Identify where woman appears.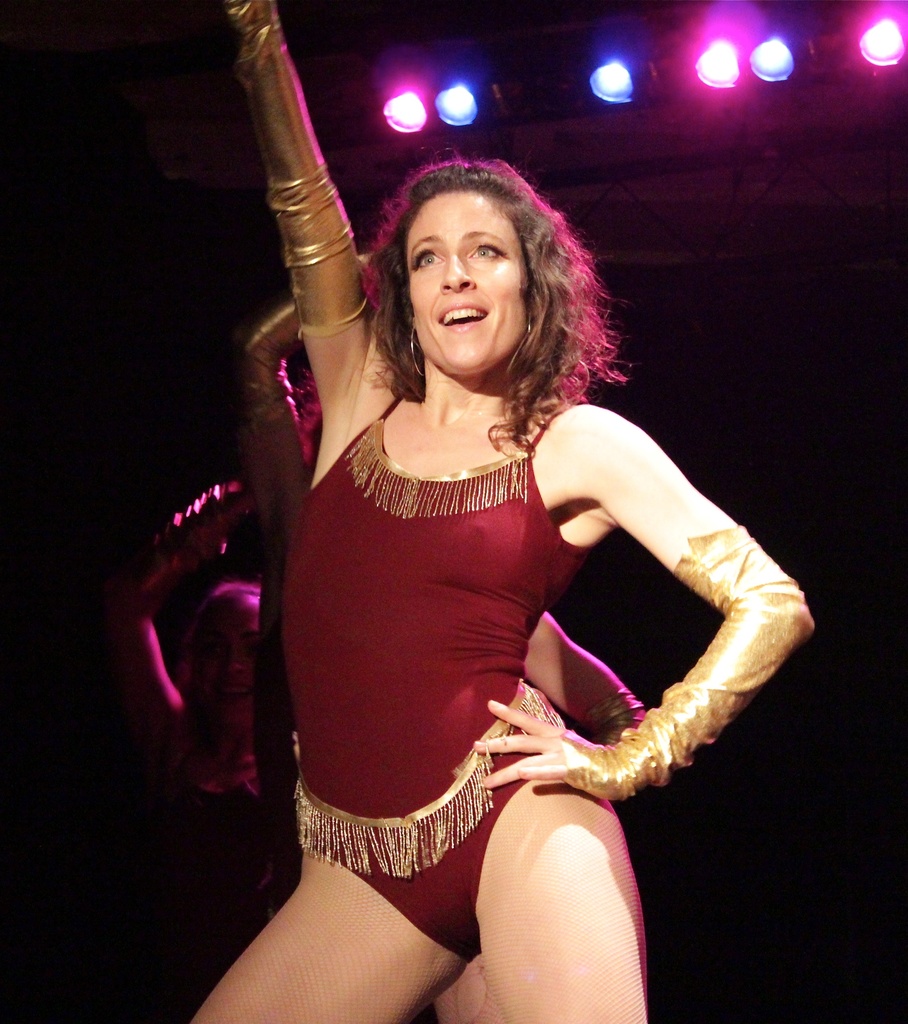
Appears at [101, 486, 303, 1023].
